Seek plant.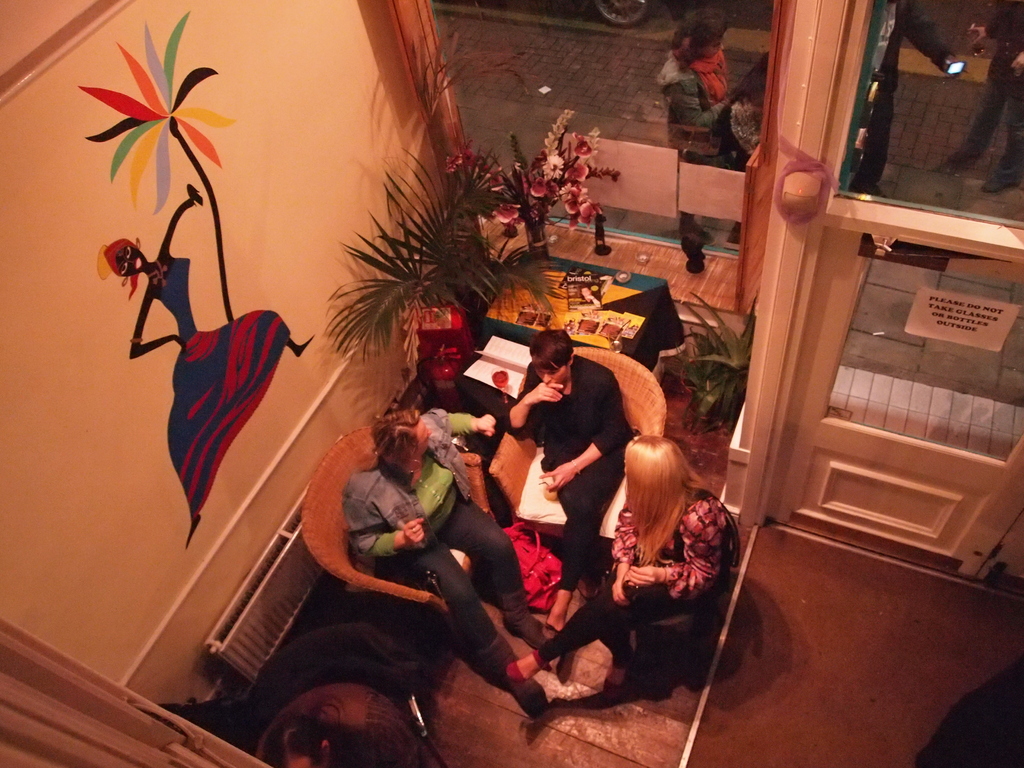
{"x1": 671, "y1": 289, "x2": 768, "y2": 440}.
